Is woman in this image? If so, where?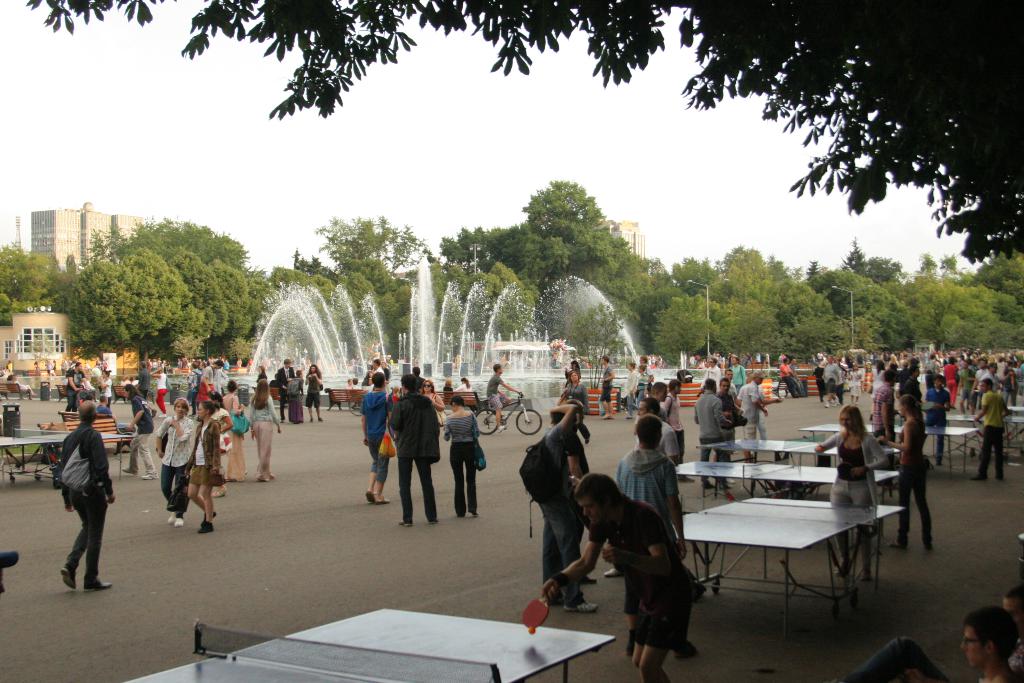
Yes, at {"left": 877, "top": 396, "right": 934, "bottom": 550}.
